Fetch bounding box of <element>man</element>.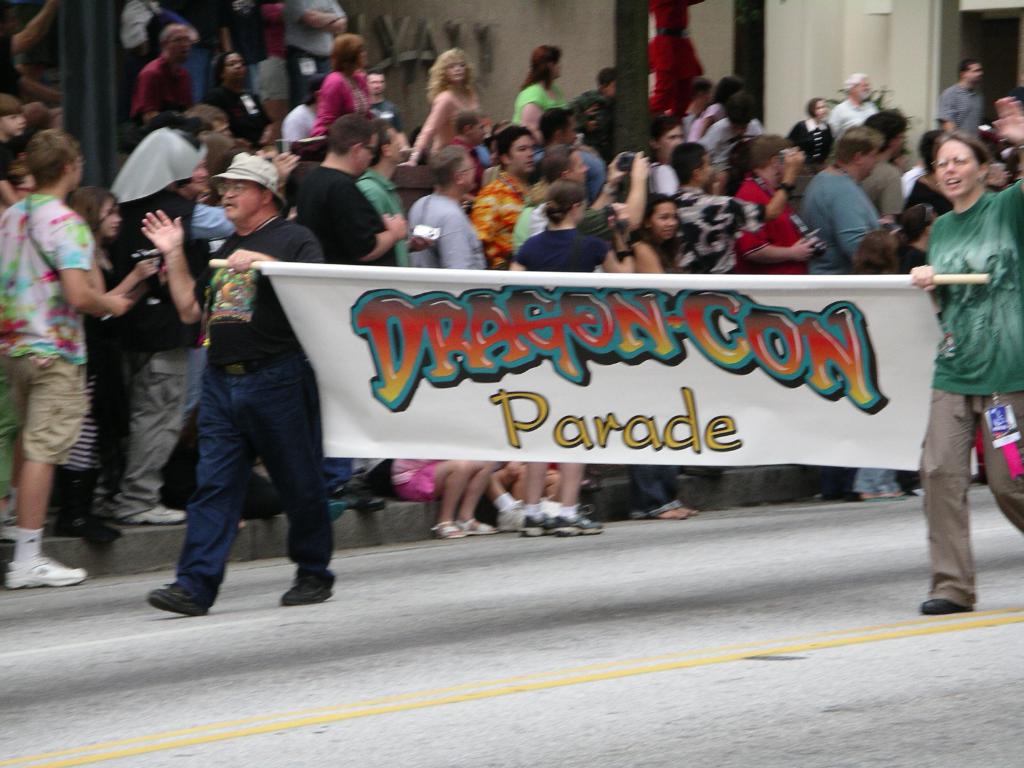
Bbox: bbox=(943, 51, 1004, 136).
